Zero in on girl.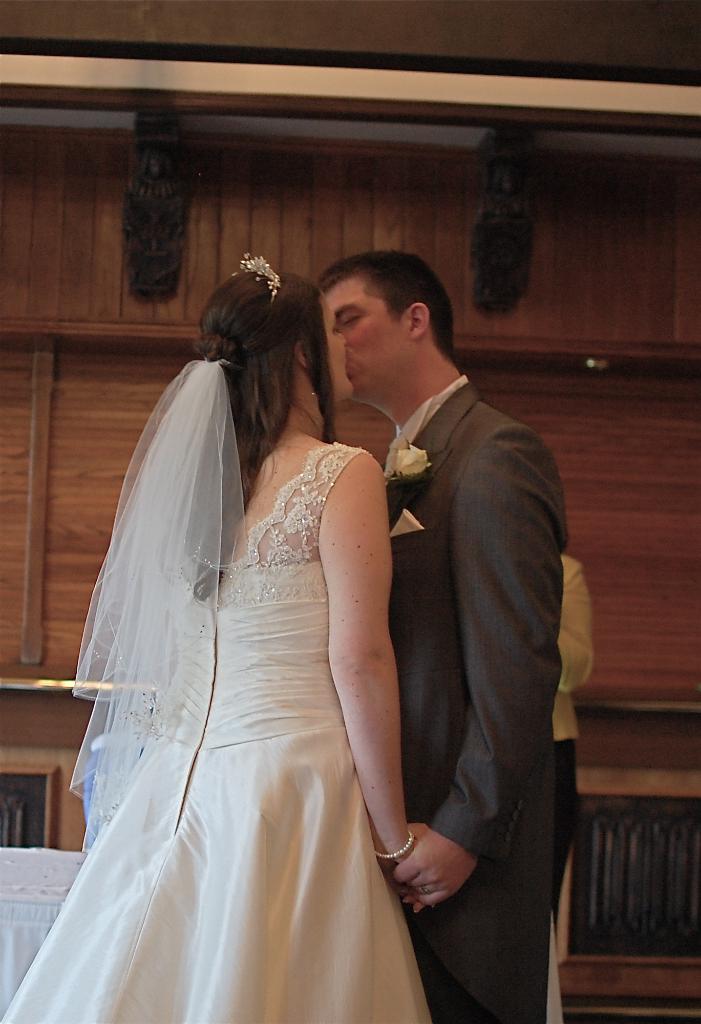
Zeroed in: bbox=(0, 264, 441, 1023).
